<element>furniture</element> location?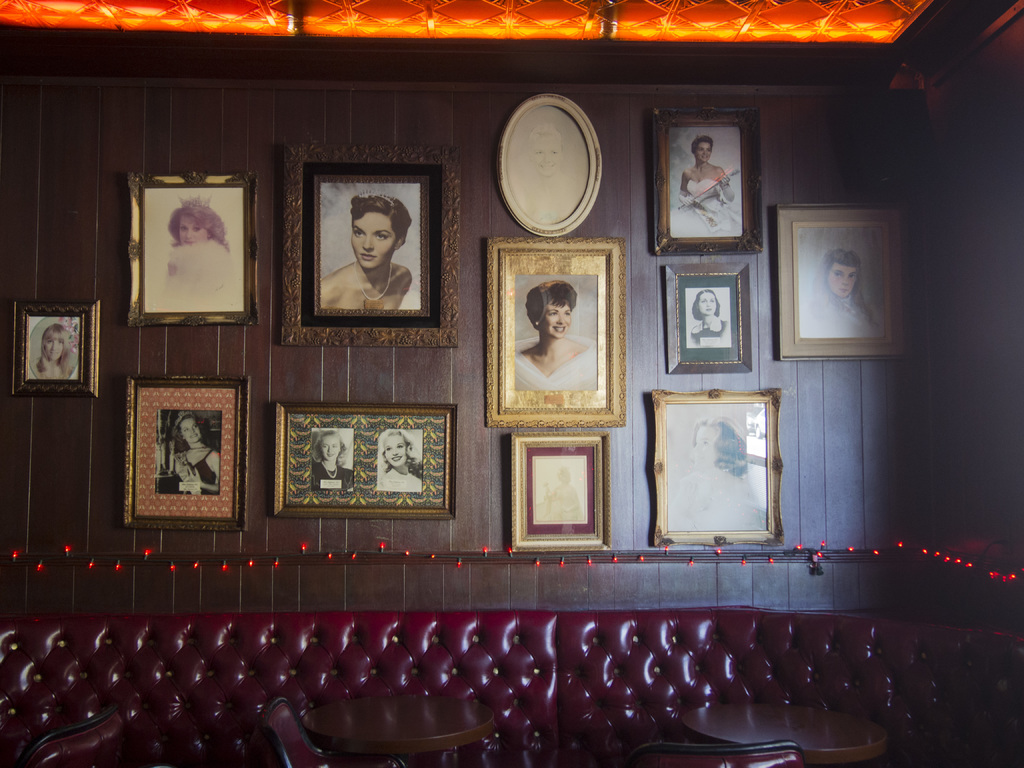
bbox=[260, 695, 330, 767]
